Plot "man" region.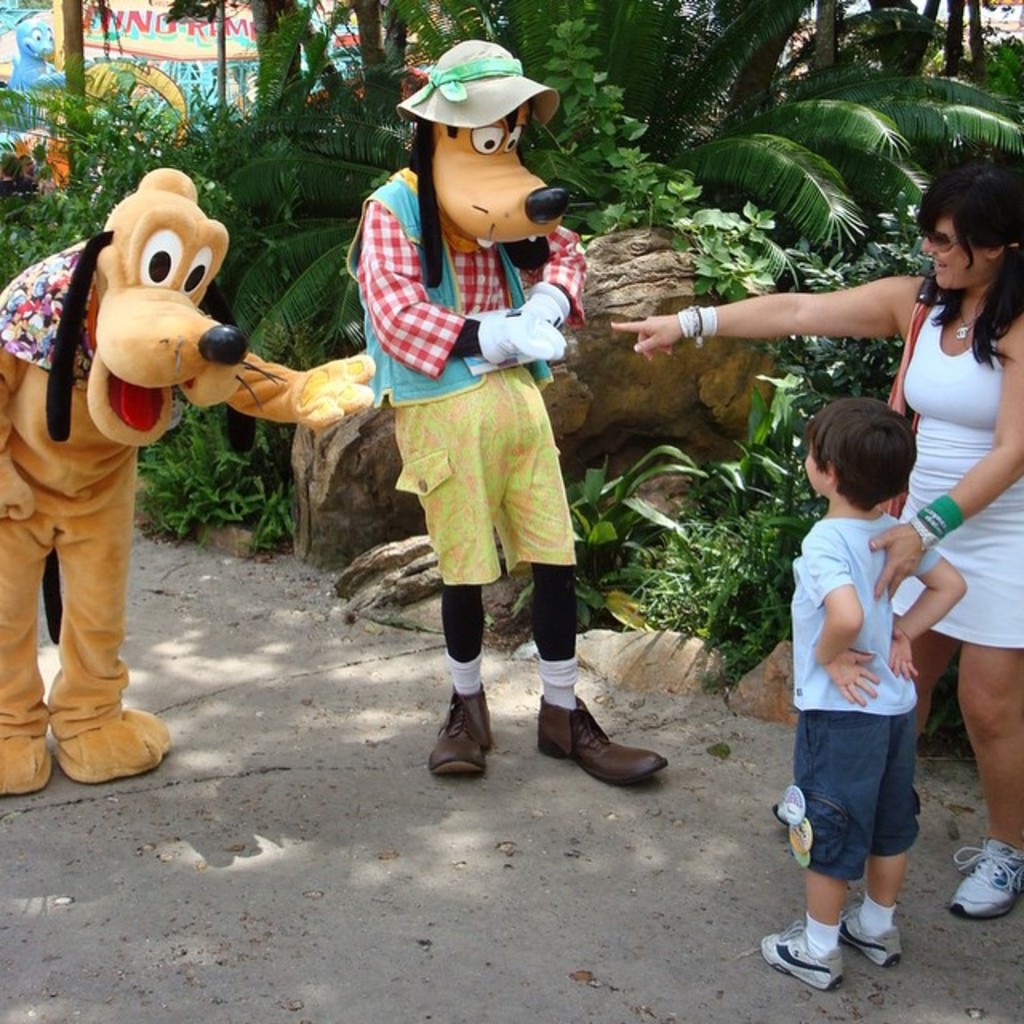
Plotted at (x1=362, y1=32, x2=667, y2=781).
